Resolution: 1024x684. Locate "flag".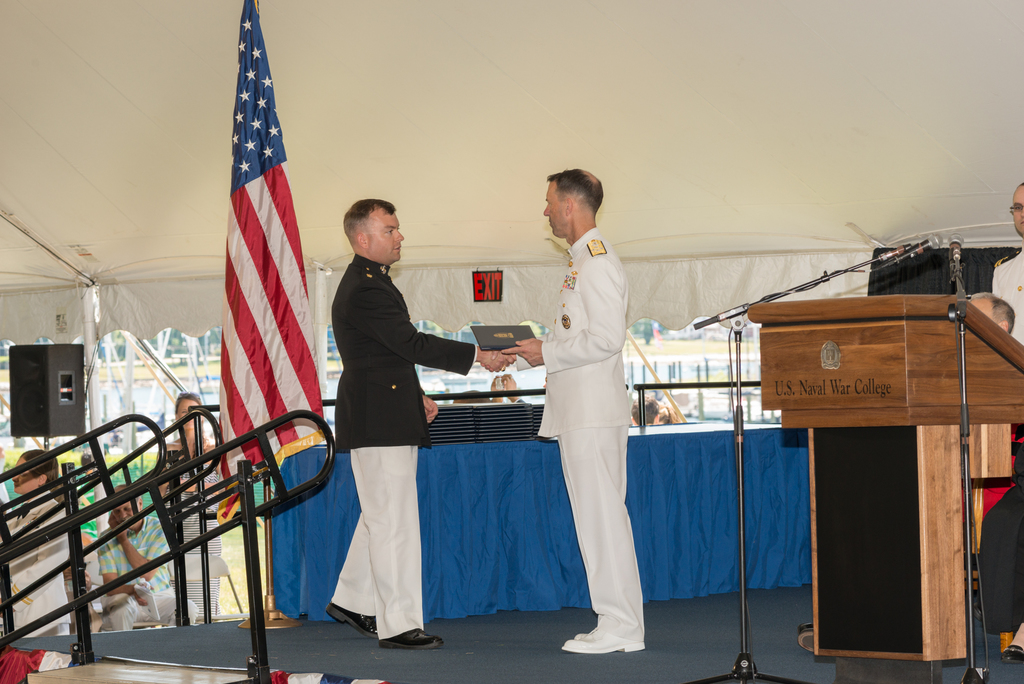
[200, 0, 337, 526].
